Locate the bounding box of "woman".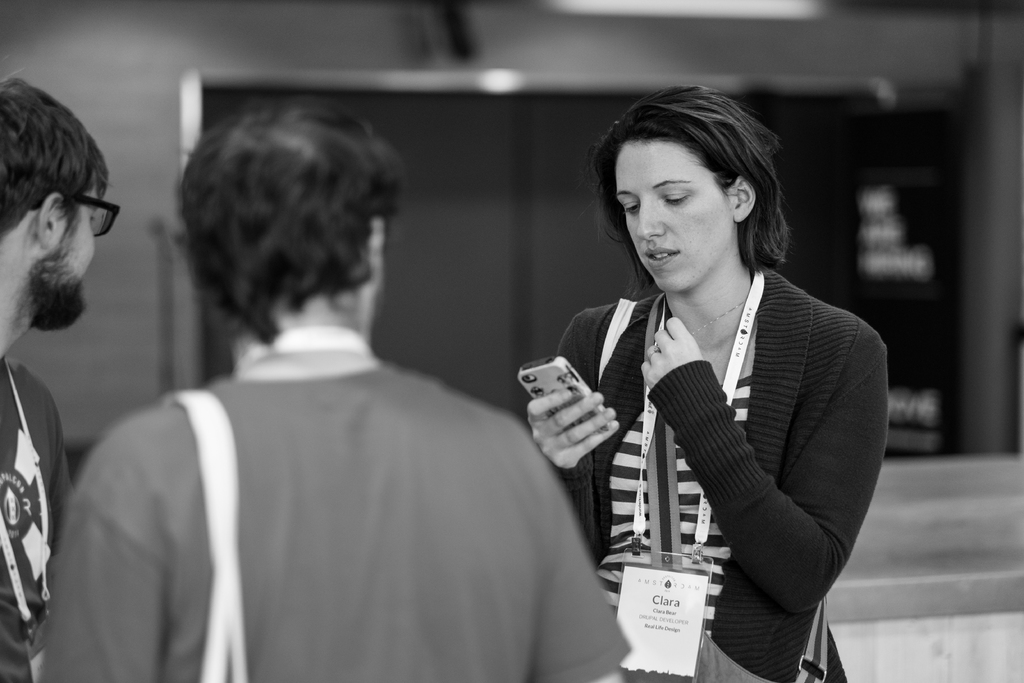
Bounding box: box=[516, 83, 900, 682].
